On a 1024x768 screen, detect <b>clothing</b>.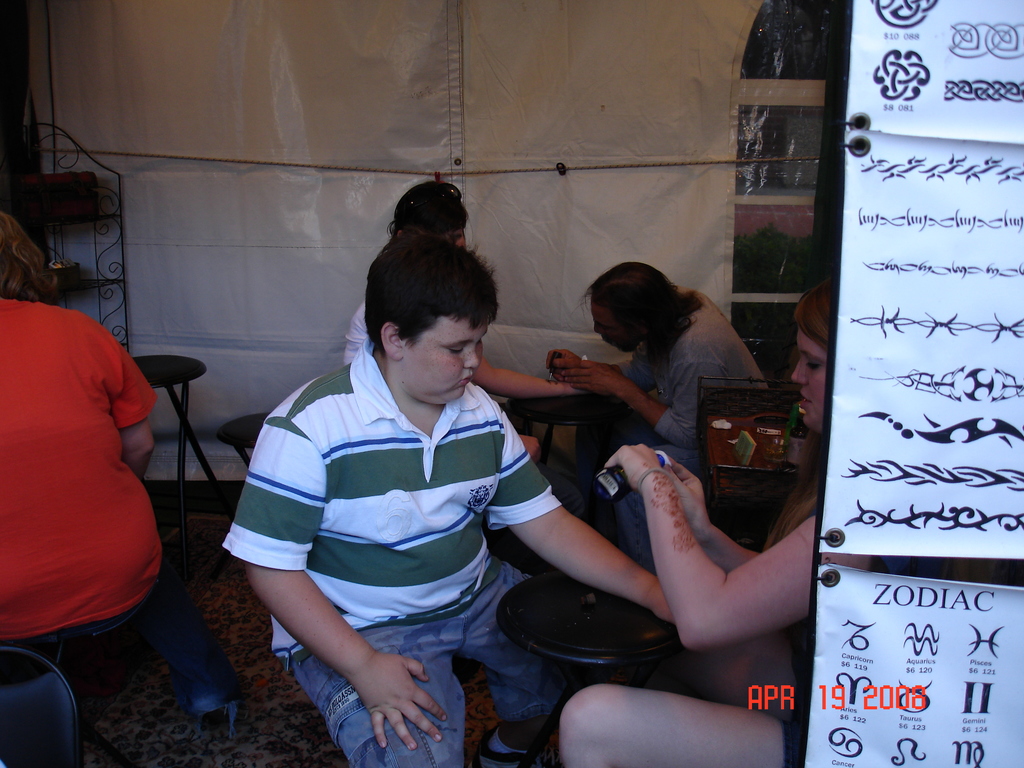
{"left": 223, "top": 342, "right": 561, "bottom": 767}.
